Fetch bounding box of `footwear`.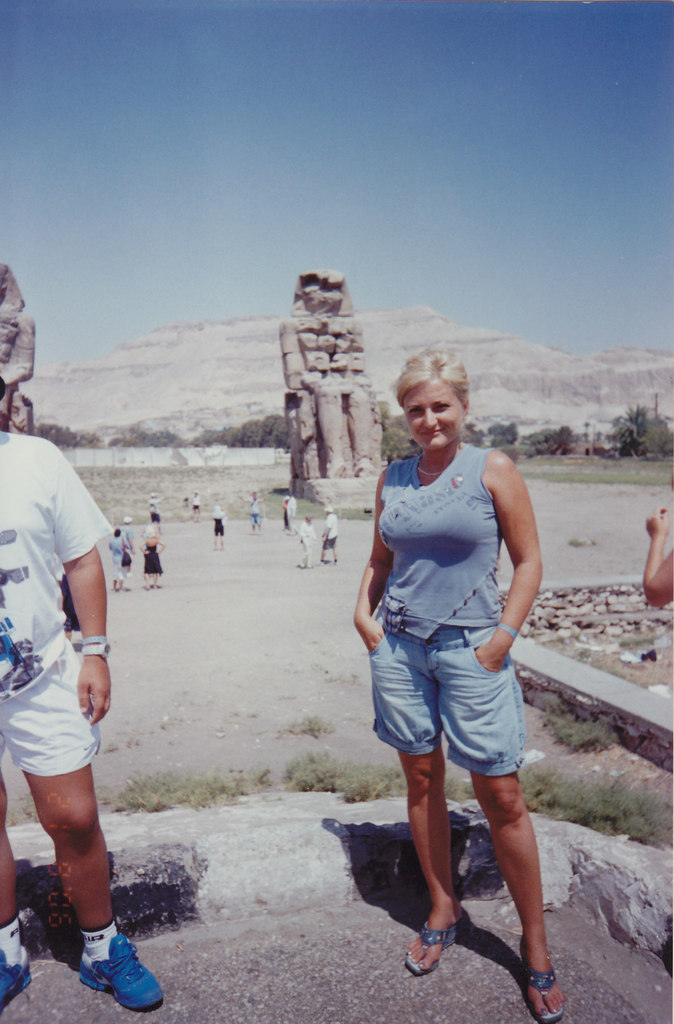
Bbox: 519,961,564,1023.
